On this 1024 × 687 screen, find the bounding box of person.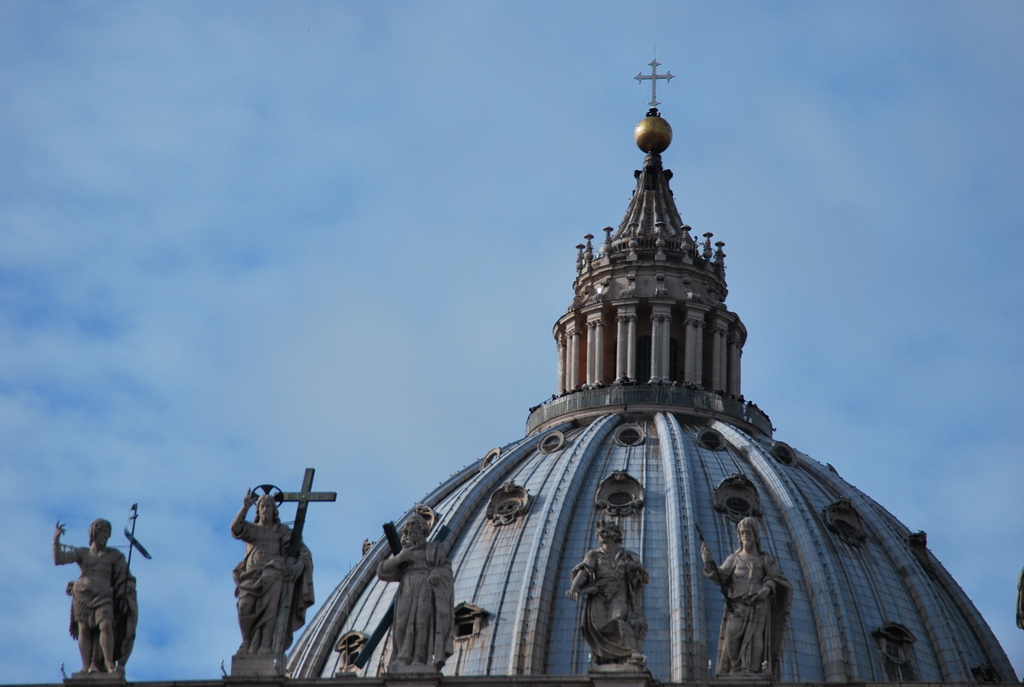
Bounding box: [227,457,312,686].
